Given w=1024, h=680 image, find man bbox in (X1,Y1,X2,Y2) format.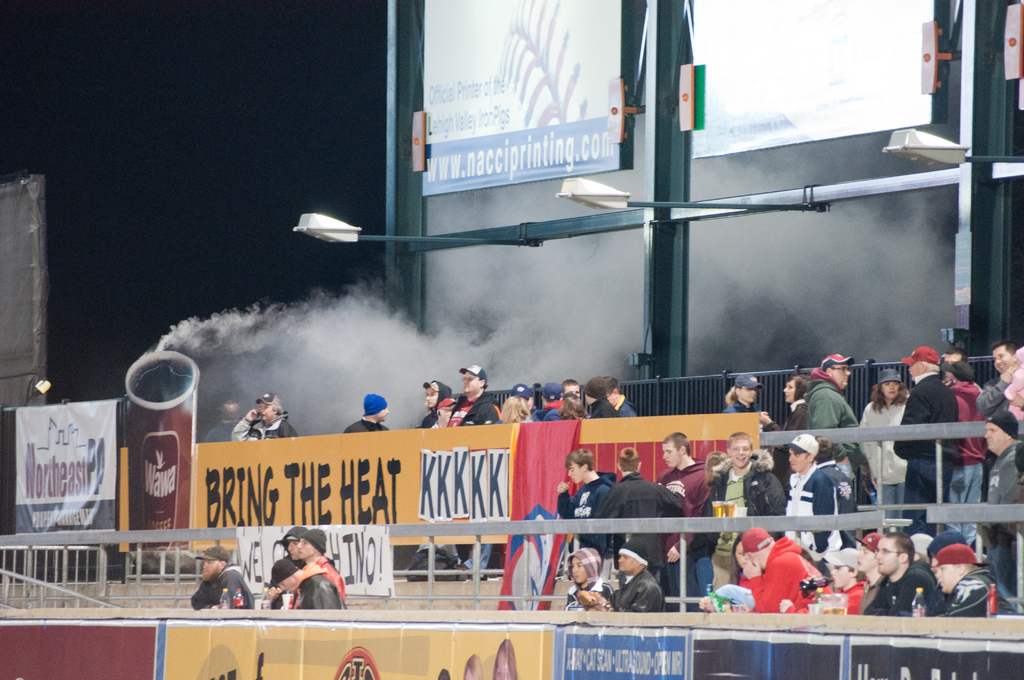
(228,394,301,437).
